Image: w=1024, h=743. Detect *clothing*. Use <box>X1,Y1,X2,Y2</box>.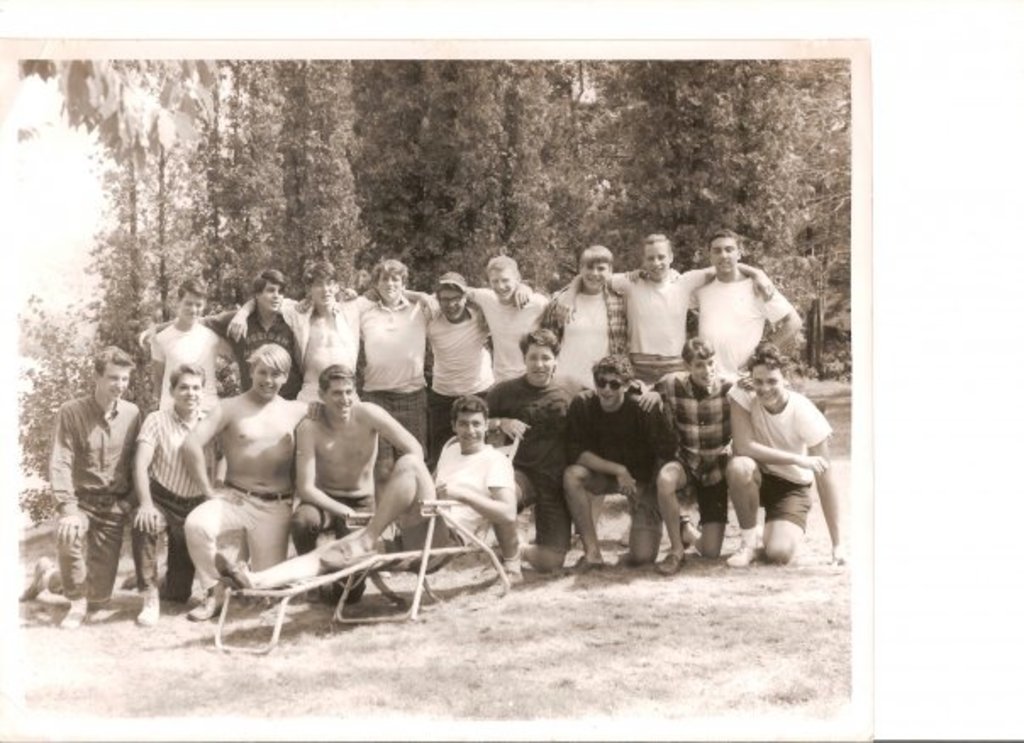
<box>563,387,685,528</box>.
